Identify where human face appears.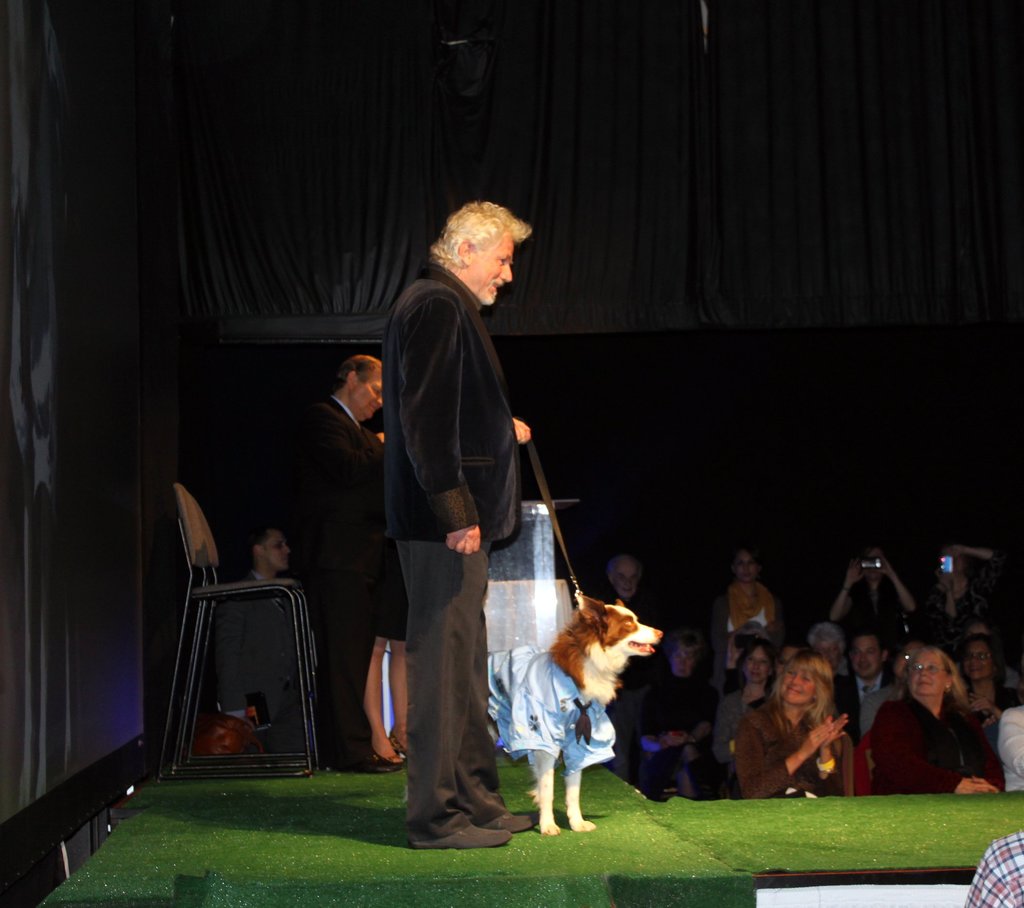
Appears at (left=614, top=560, right=646, bottom=602).
